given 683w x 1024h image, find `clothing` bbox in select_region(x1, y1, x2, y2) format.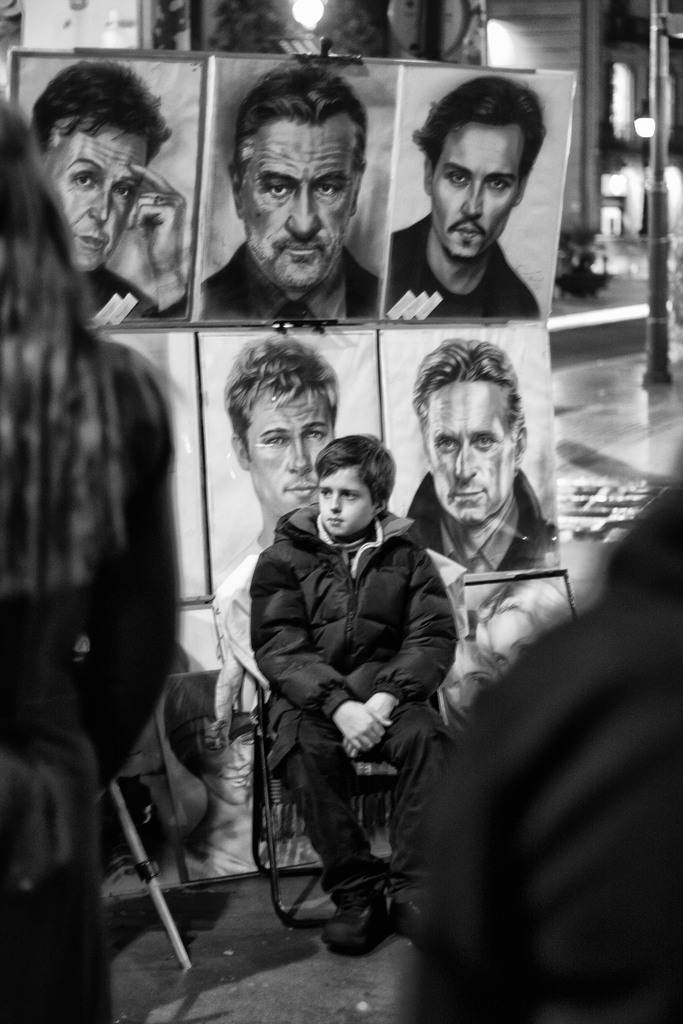
select_region(0, 335, 186, 1023).
